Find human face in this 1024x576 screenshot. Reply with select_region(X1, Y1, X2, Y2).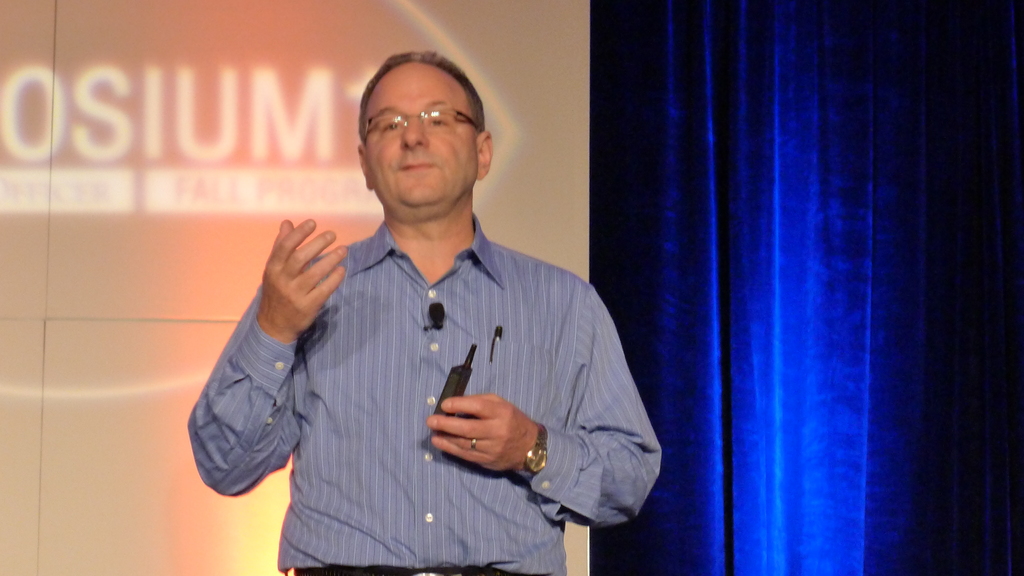
select_region(369, 61, 474, 209).
